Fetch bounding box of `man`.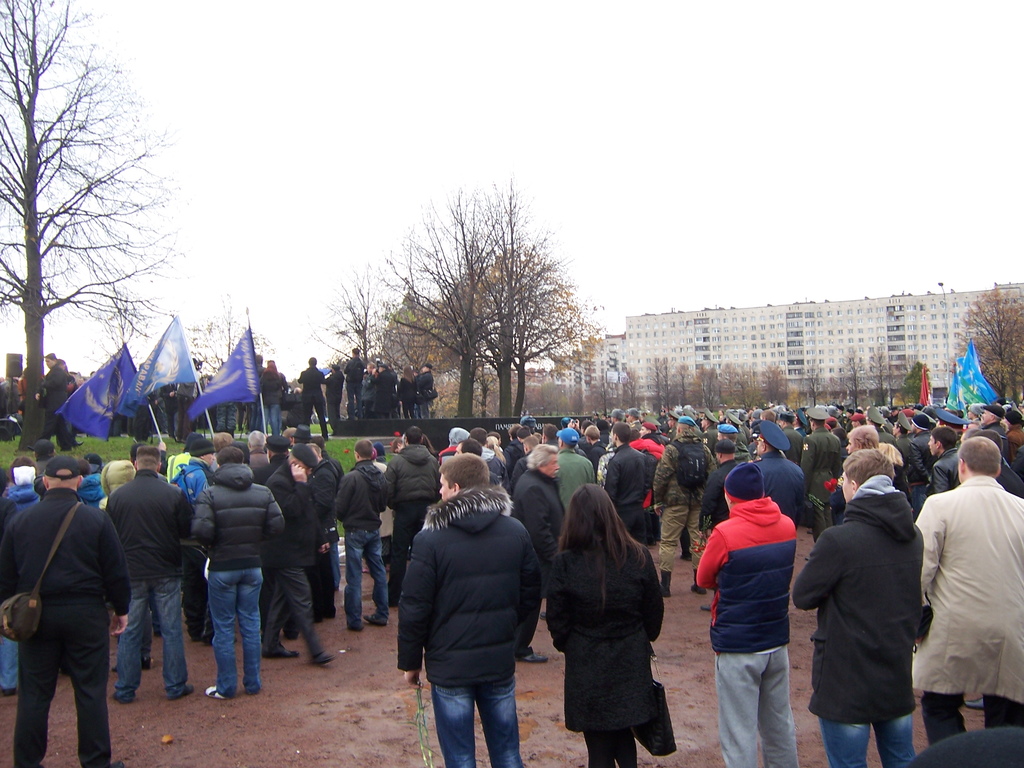
Bbox: <bbox>389, 433, 435, 563</bbox>.
